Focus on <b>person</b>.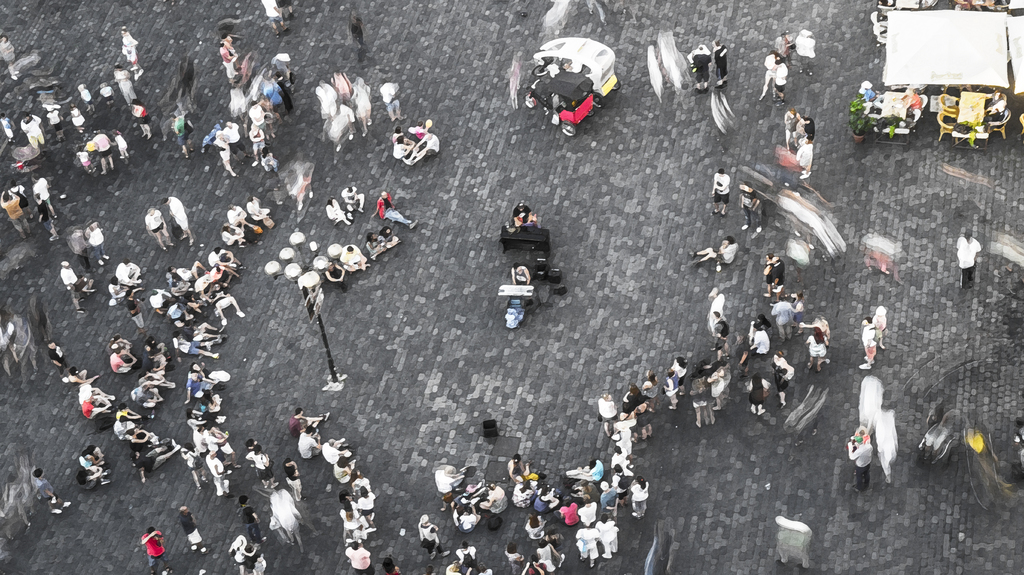
Focused at crop(45, 341, 65, 369).
